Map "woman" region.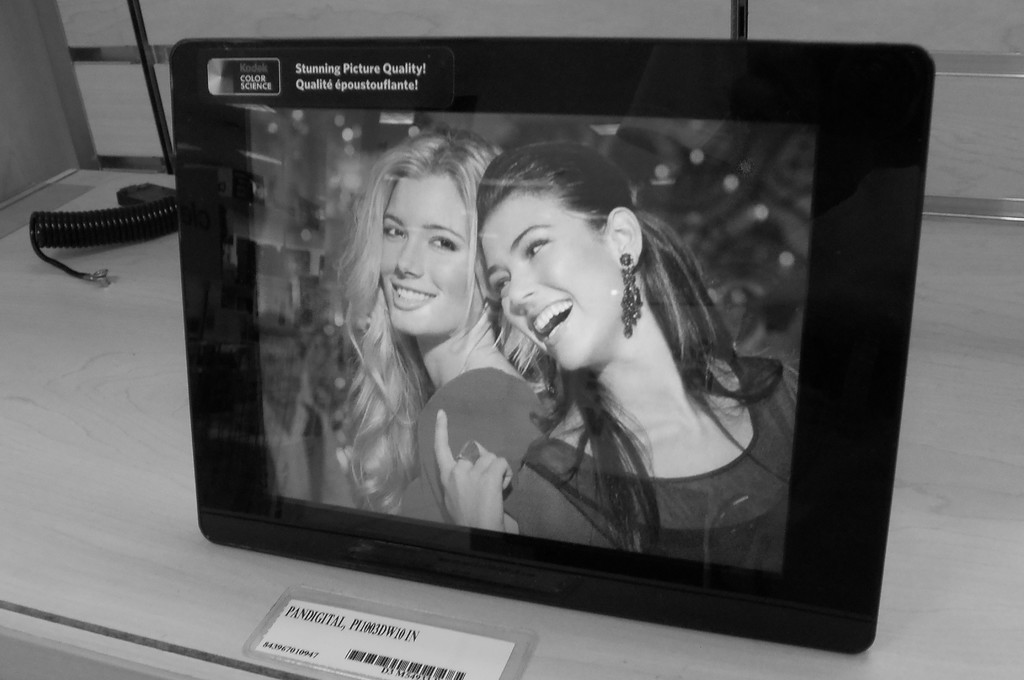
Mapped to (429,140,805,576).
